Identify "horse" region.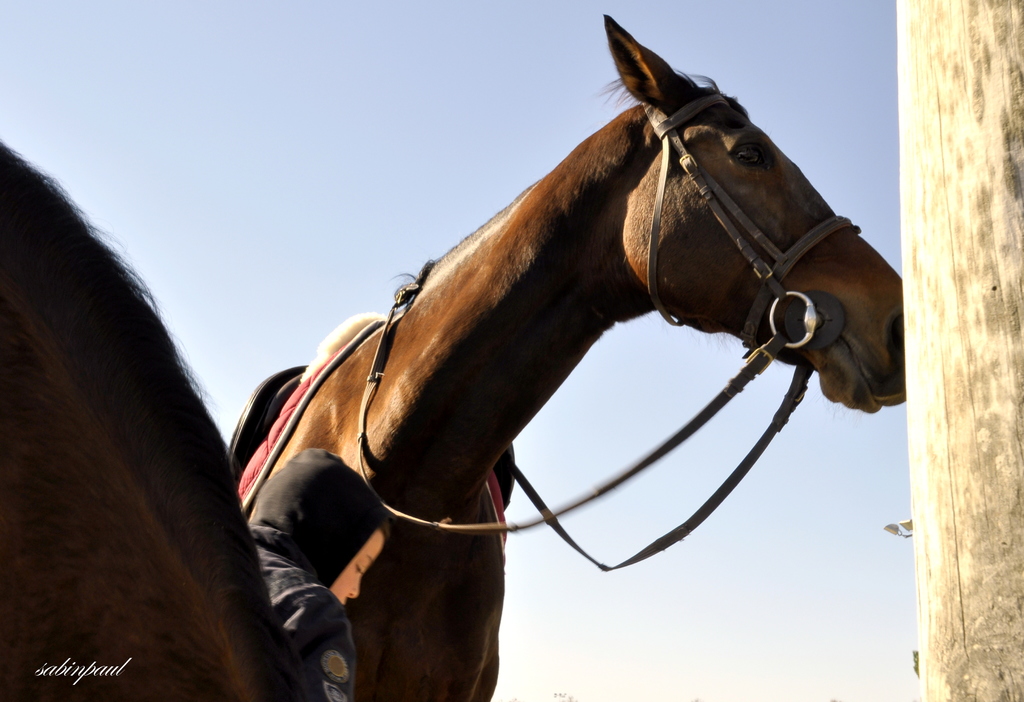
Region: {"left": 0, "top": 136, "right": 299, "bottom": 701}.
